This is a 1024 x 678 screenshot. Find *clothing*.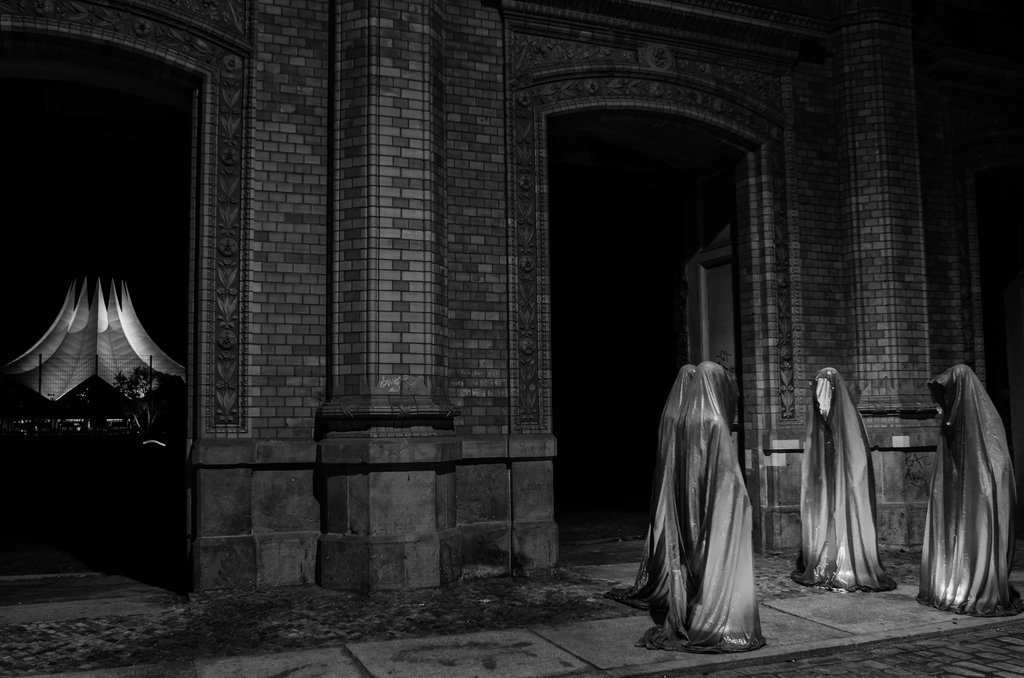
Bounding box: crop(923, 364, 1020, 622).
